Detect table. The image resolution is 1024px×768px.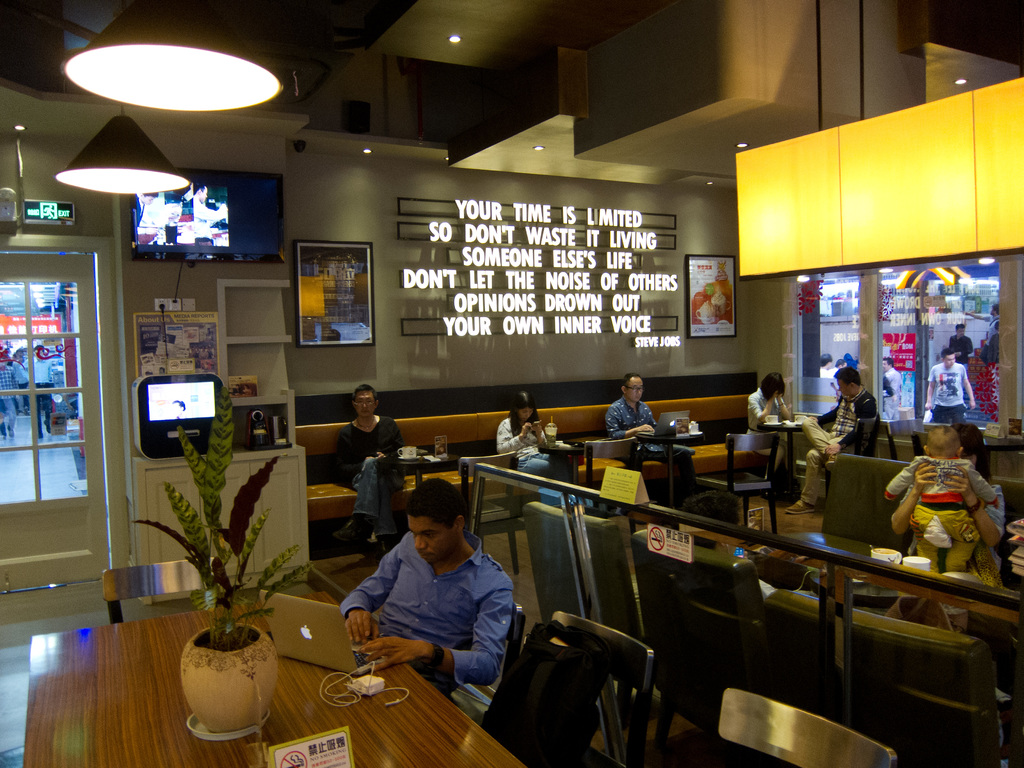
(731, 522, 937, 609).
